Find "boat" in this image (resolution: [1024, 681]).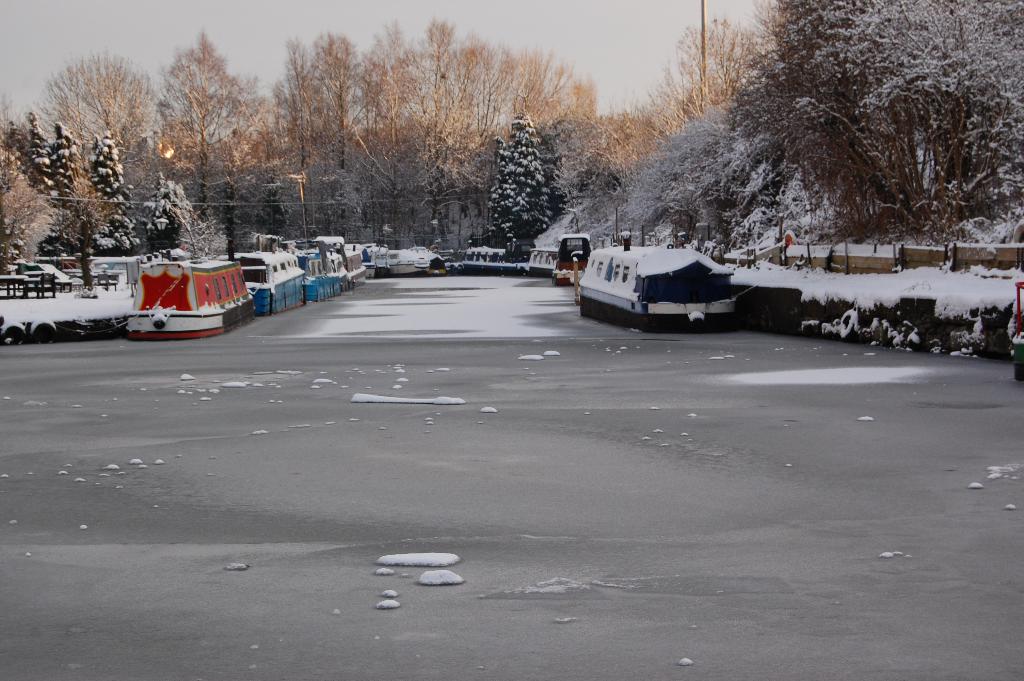
<bbox>581, 231, 739, 332</bbox>.
